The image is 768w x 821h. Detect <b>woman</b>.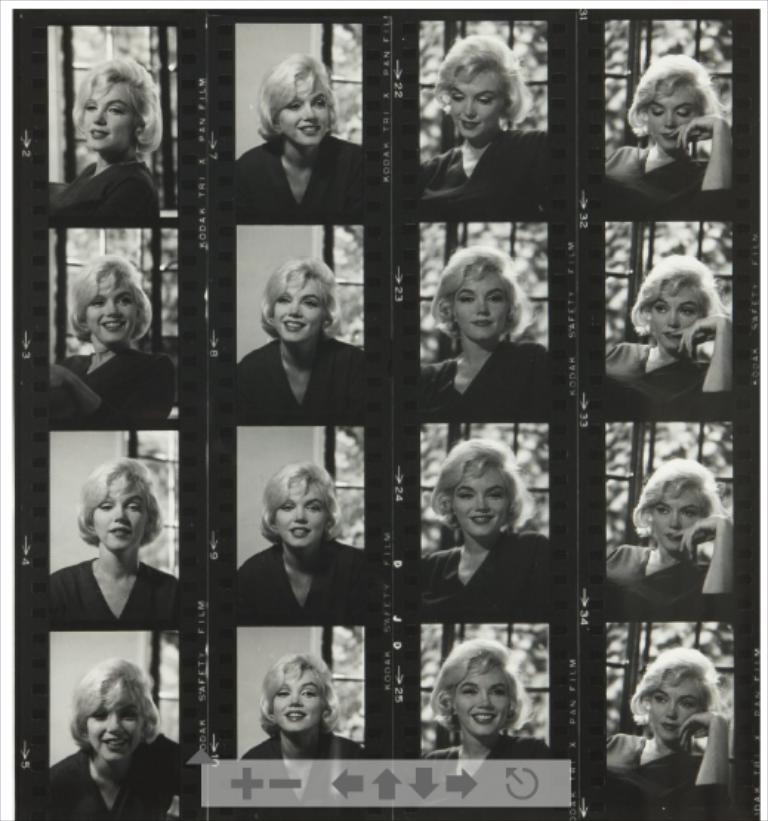
Detection: [left=237, top=469, right=367, bottom=615].
